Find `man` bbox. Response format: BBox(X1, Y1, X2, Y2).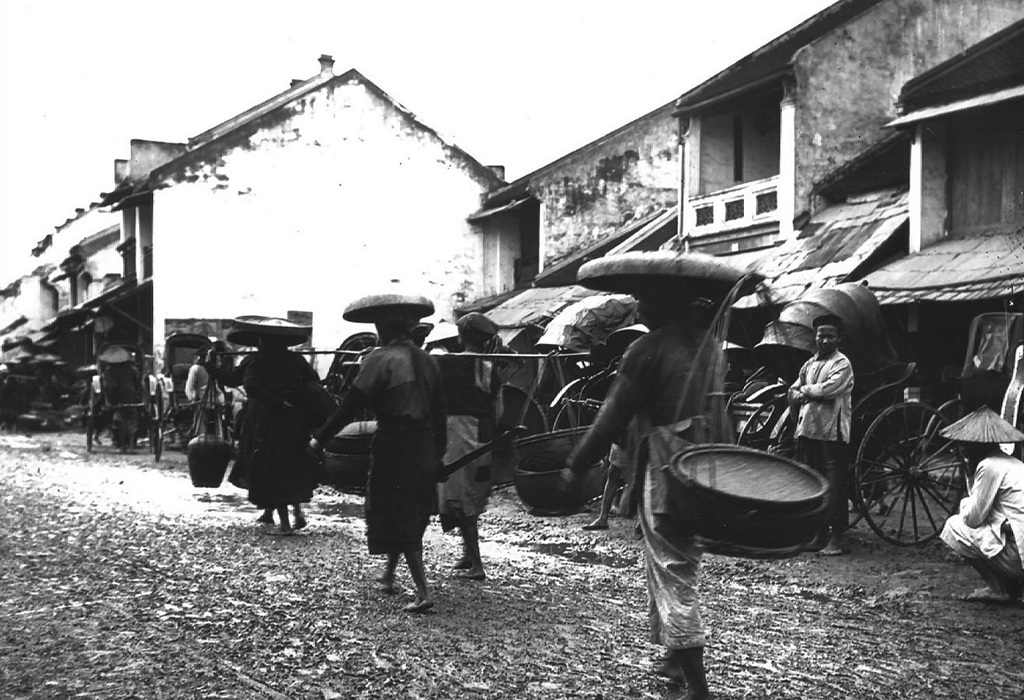
BBox(550, 282, 720, 699).
